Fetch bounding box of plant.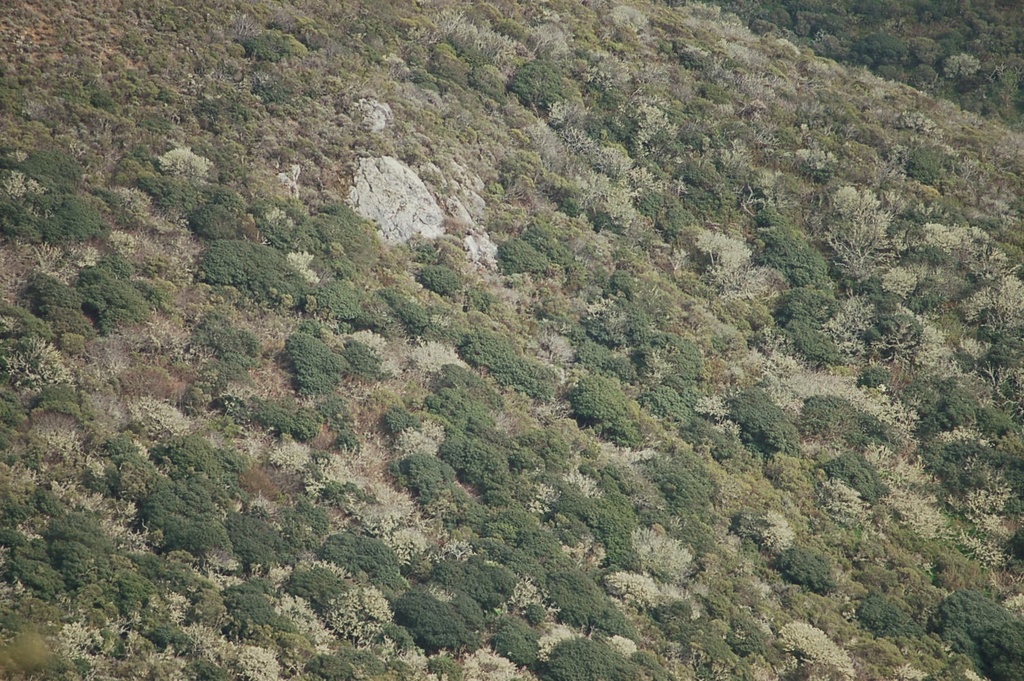
Bbox: (556,191,588,215).
